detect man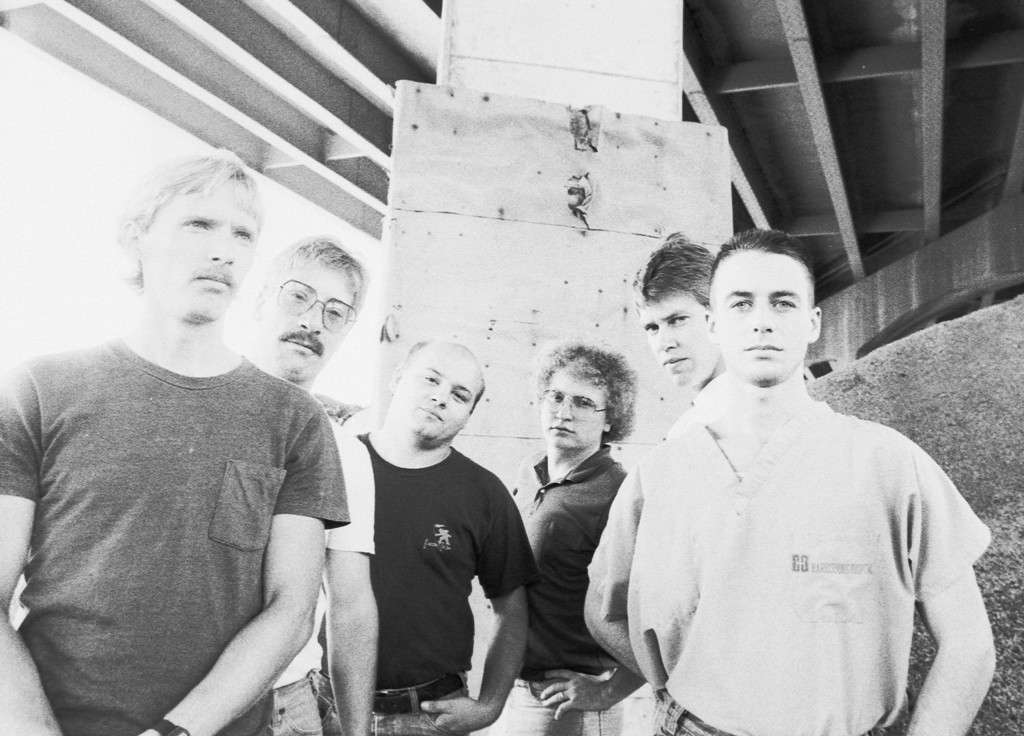
bbox(627, 226, 737, 437)
